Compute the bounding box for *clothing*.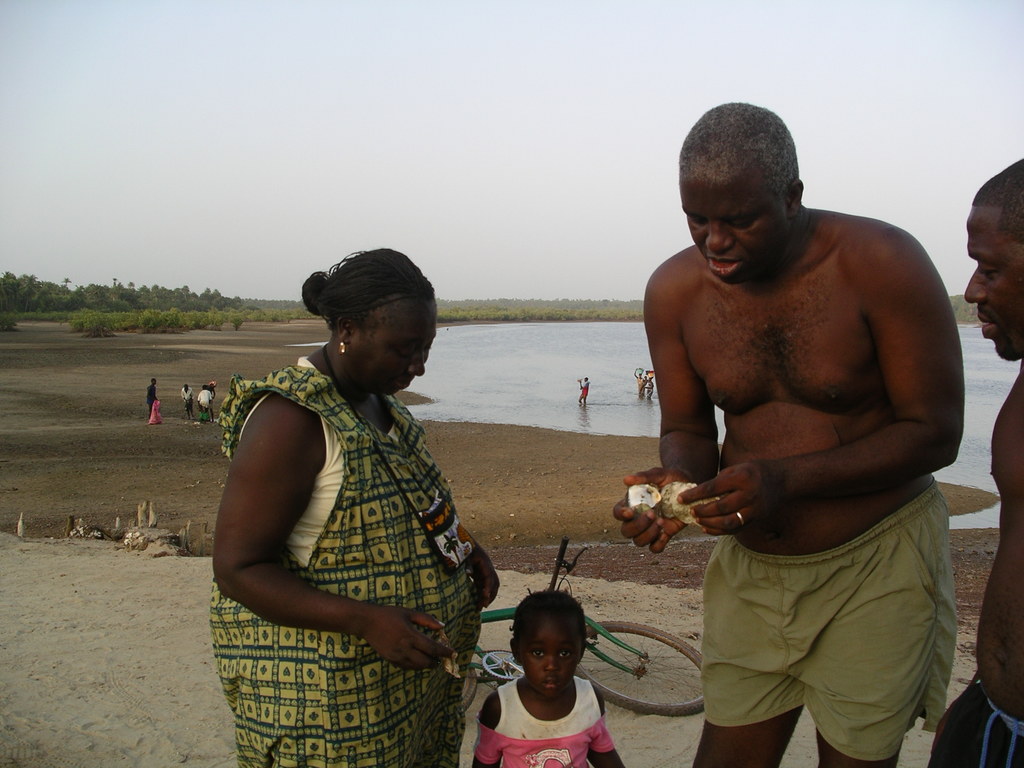
pyautogui.locateOnScreen(580, 381, 592, 396).
